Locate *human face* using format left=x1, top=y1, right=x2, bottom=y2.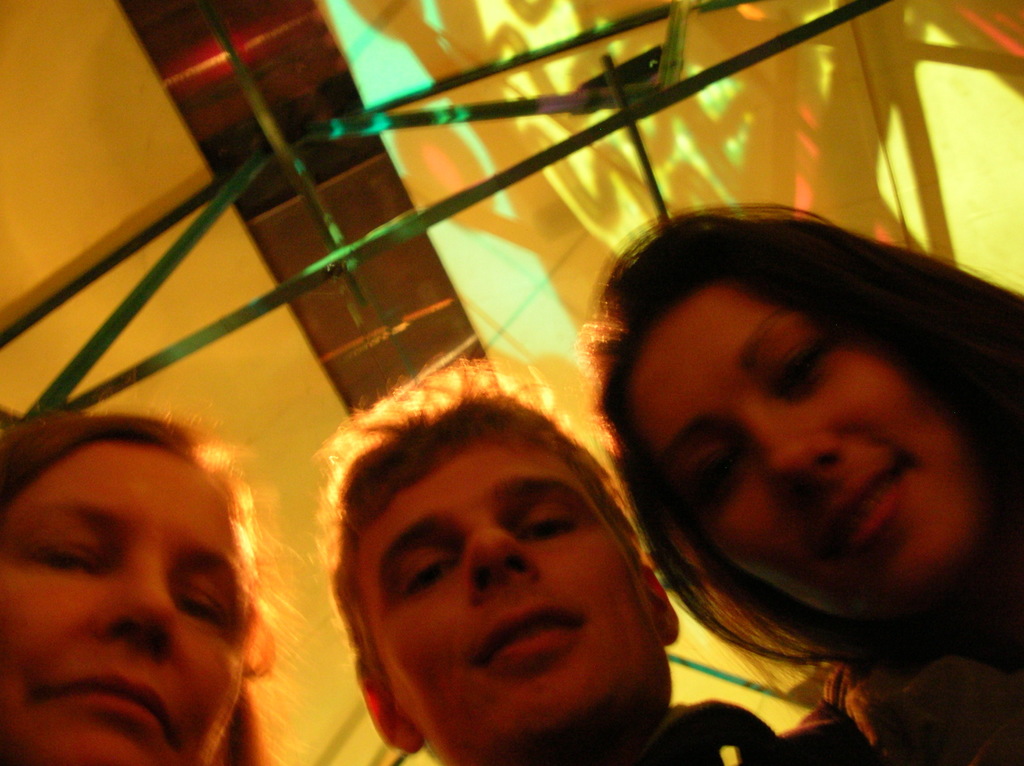
left=362, top=442, right=670, bottom=765.
